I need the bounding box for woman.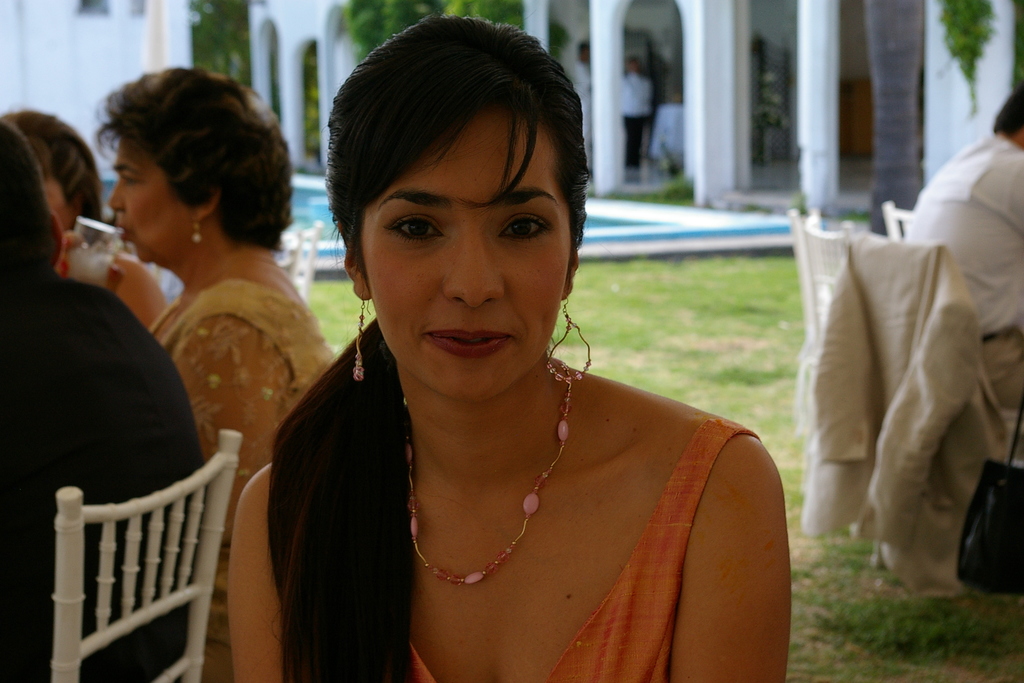
Here it is: <region>92, 62, 347, 682</region>.
